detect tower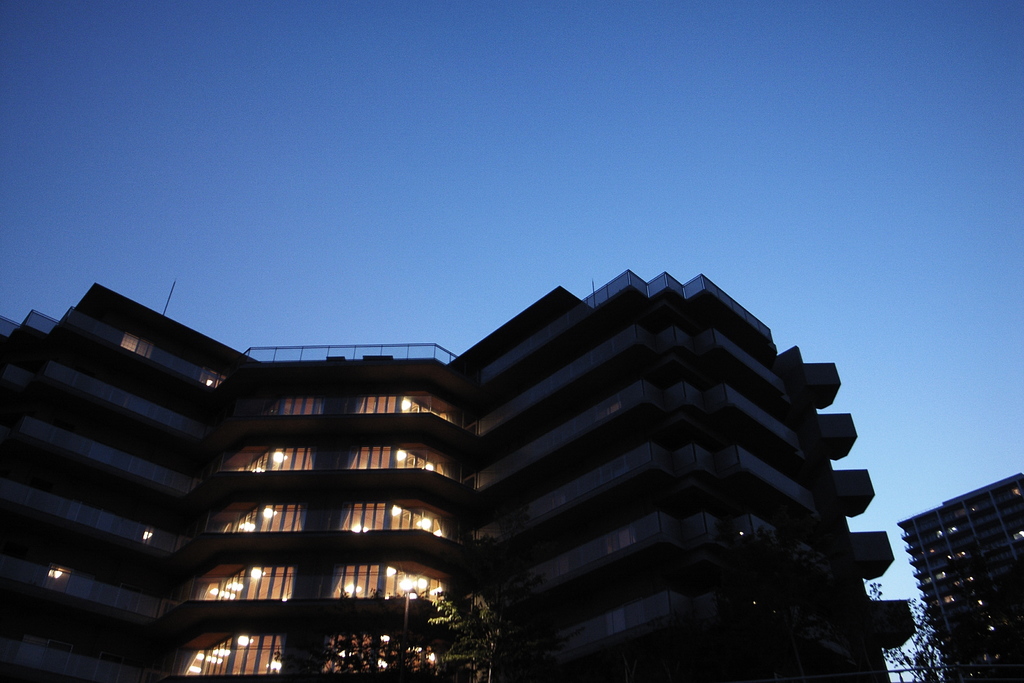
x1=0 y1=276 x2=910 y2=682
